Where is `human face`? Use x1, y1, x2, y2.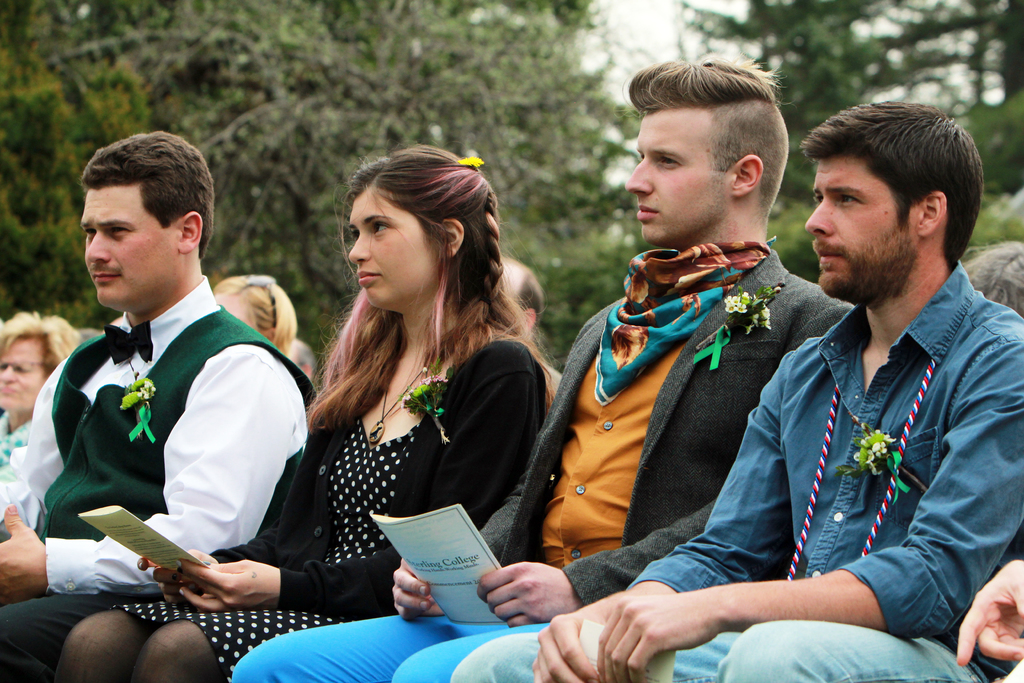
621, 108, 732, 242.
